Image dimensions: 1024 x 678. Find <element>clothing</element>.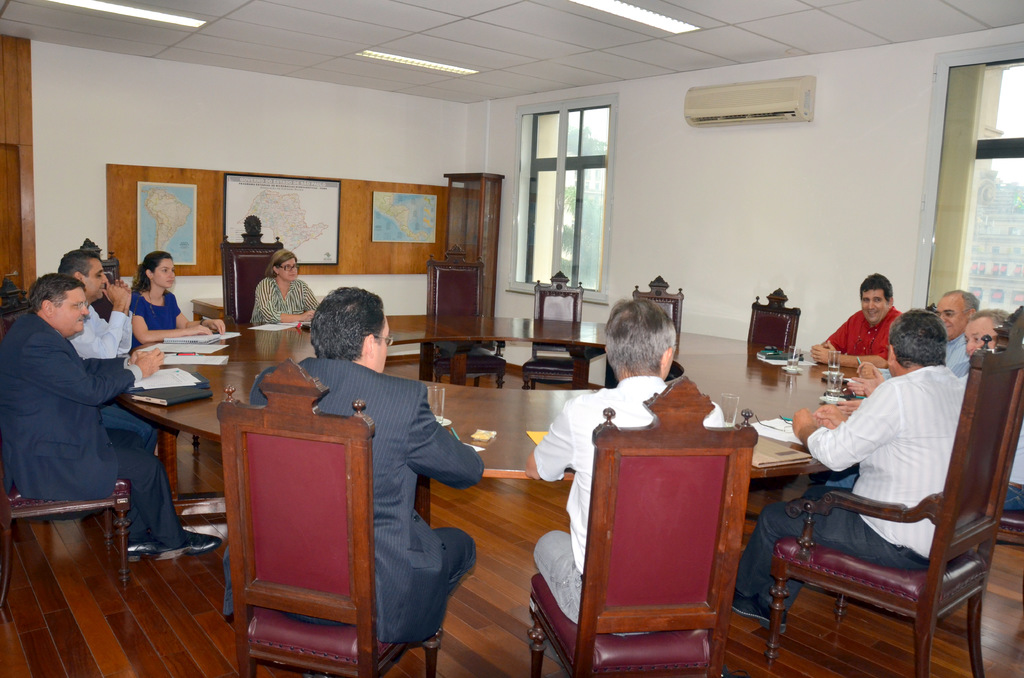
box=[250, 276, 321, 323].
